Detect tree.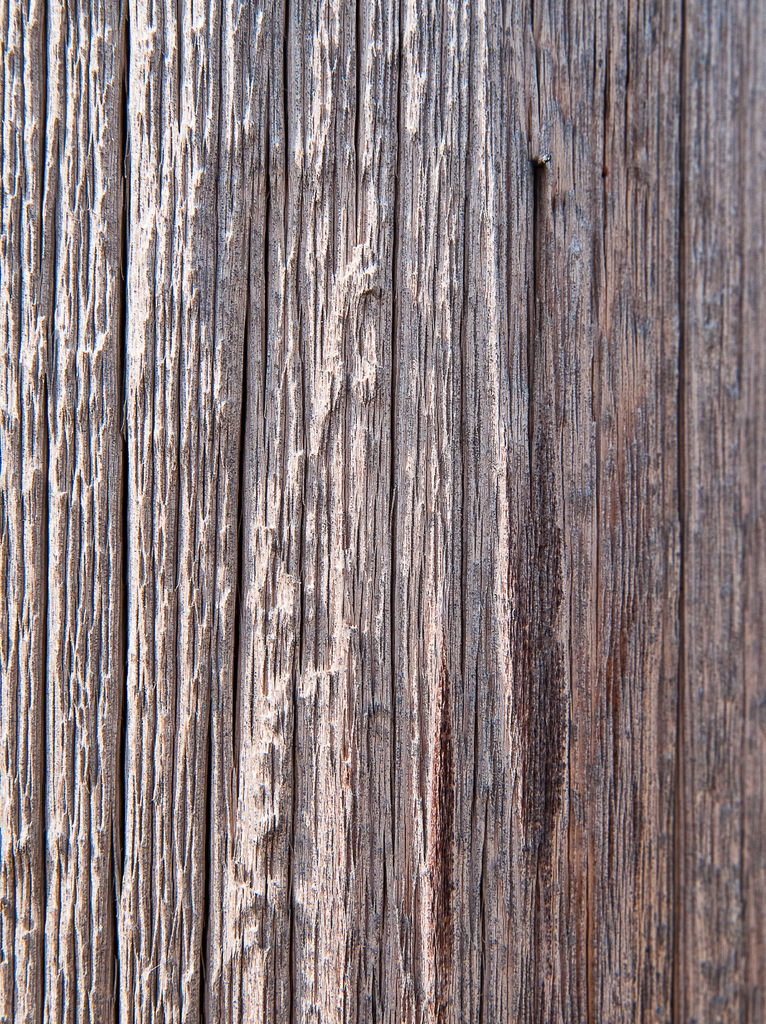
Detected at 3/0/763/1023.
